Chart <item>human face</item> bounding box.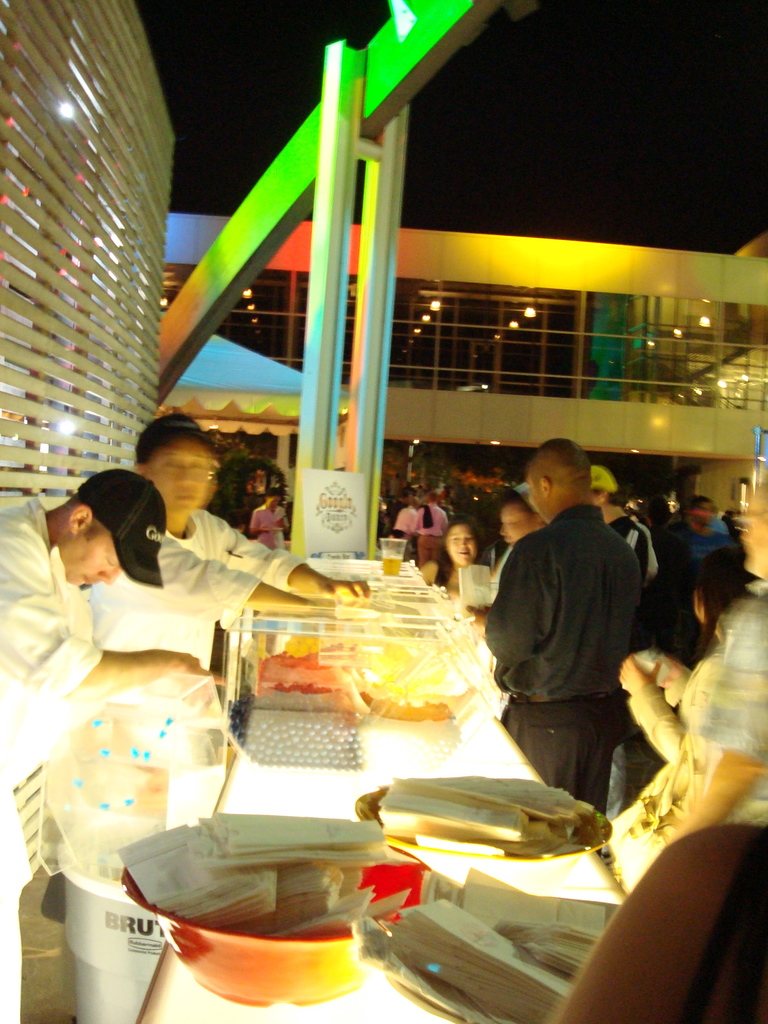
Charted: bbox=(149, 440, 212, 524).
